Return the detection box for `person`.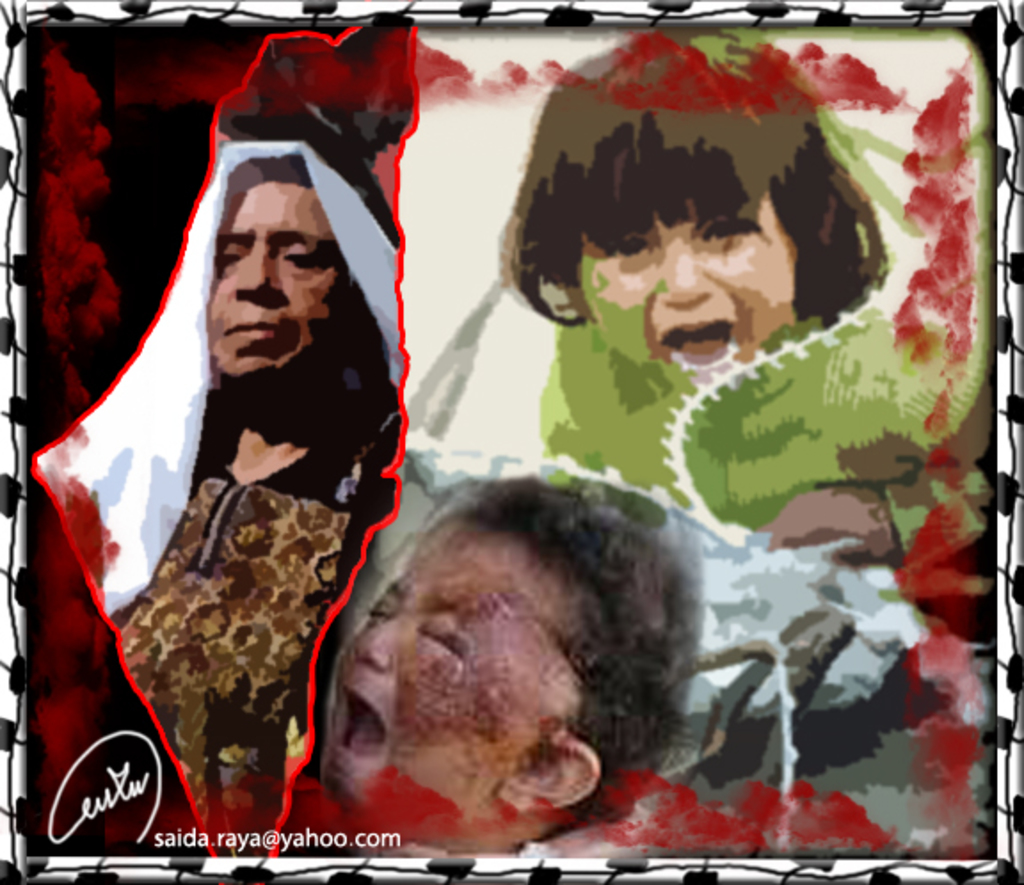
x1=292, y1=471, x2=700, y2=857.
